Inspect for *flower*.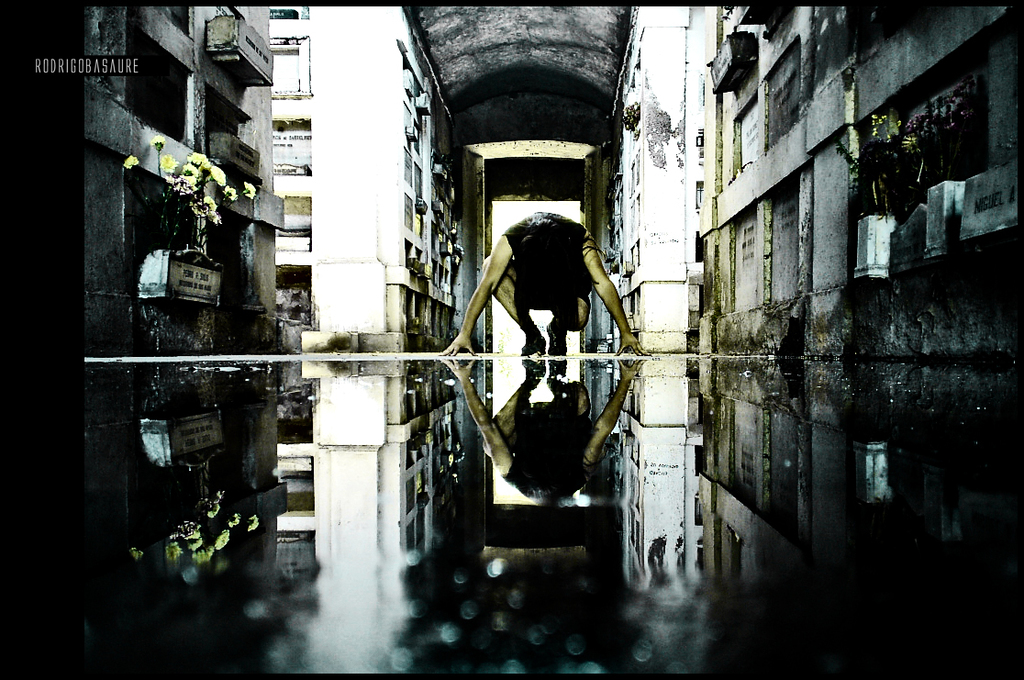
Inspection: [left=124, top=156, right=136, bottom=168].
